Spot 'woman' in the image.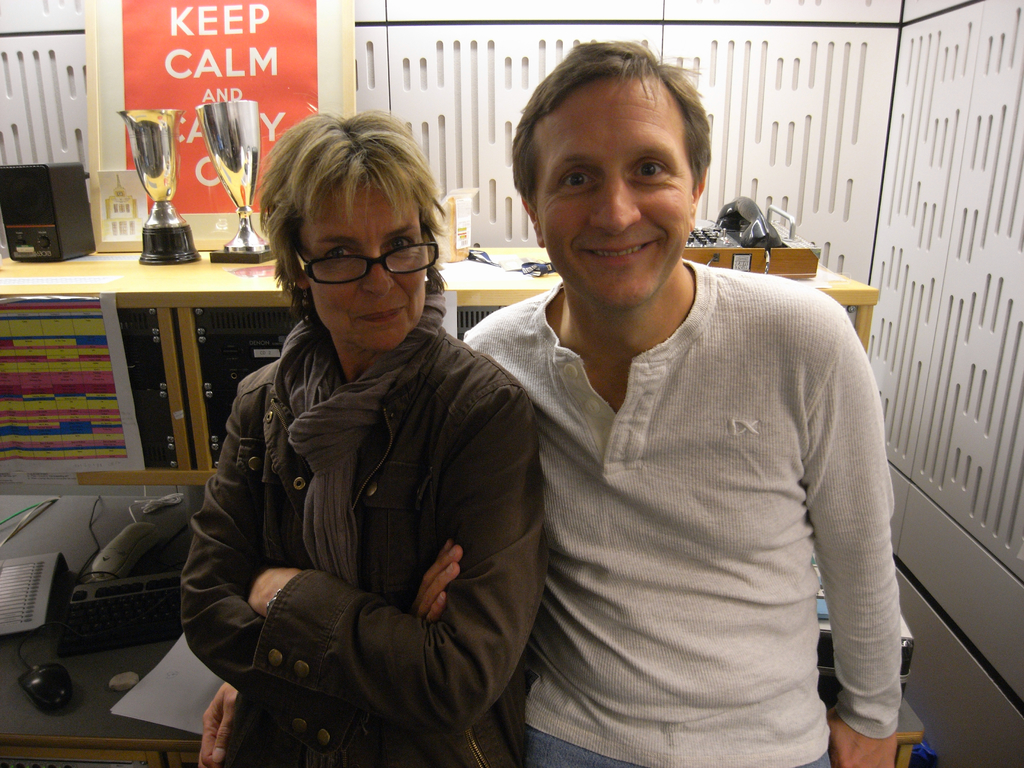
'woman' found at Rect(145, 99, 514, 767).
